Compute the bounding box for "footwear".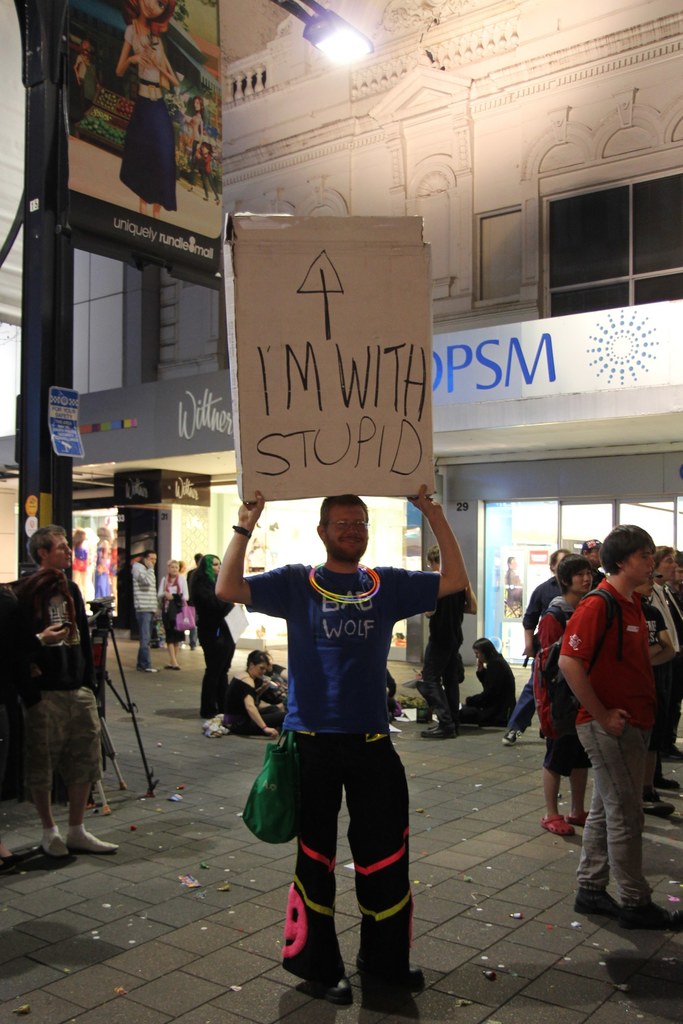
566,810,594,827.
